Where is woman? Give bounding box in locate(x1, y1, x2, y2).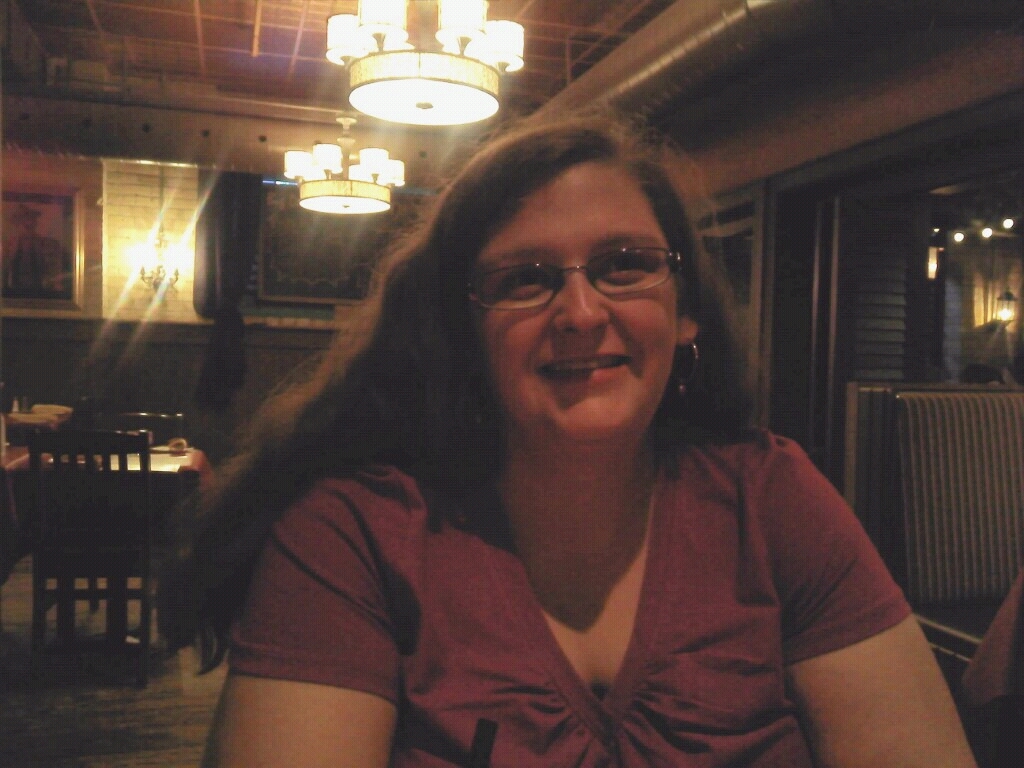
locate(200, 96, 930, 767).
